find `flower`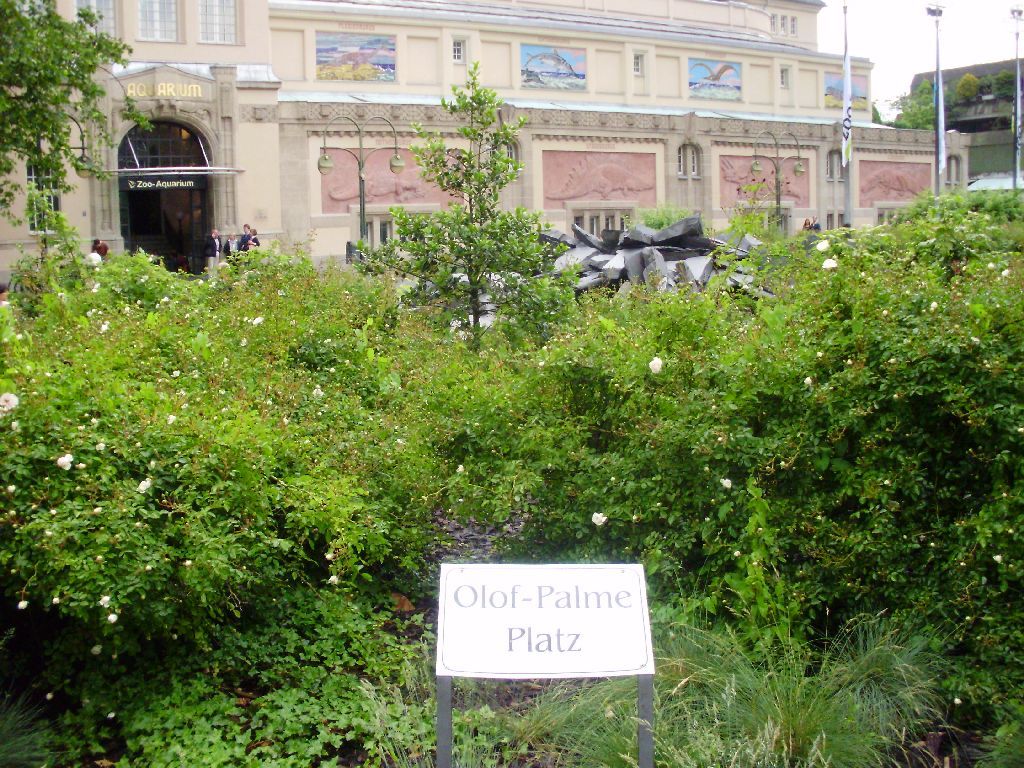
(331,578,339,585)
